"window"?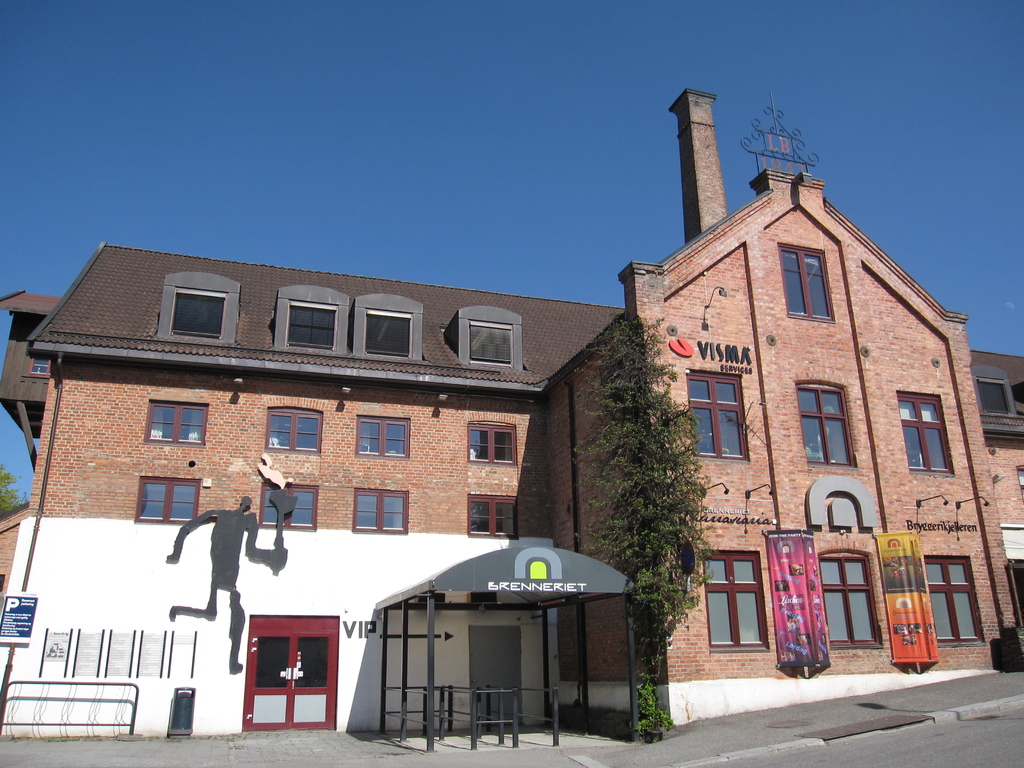
703,556,764,648
